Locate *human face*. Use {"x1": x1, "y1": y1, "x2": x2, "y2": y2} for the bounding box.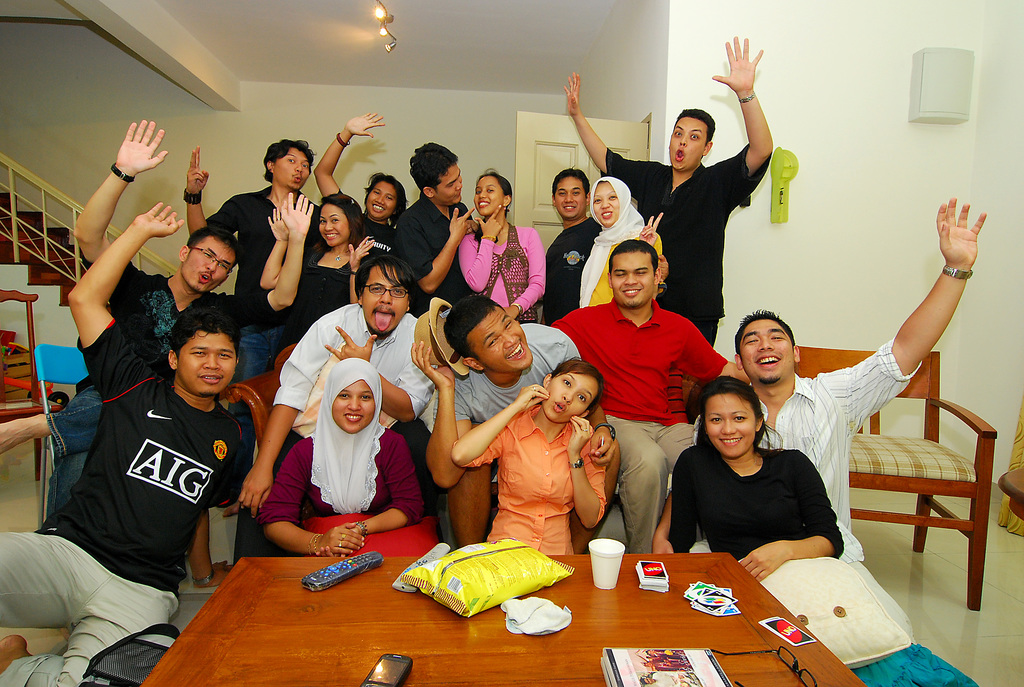
{"x1": 593, "y1": 183, "x2": 618, "y2": 224}.
